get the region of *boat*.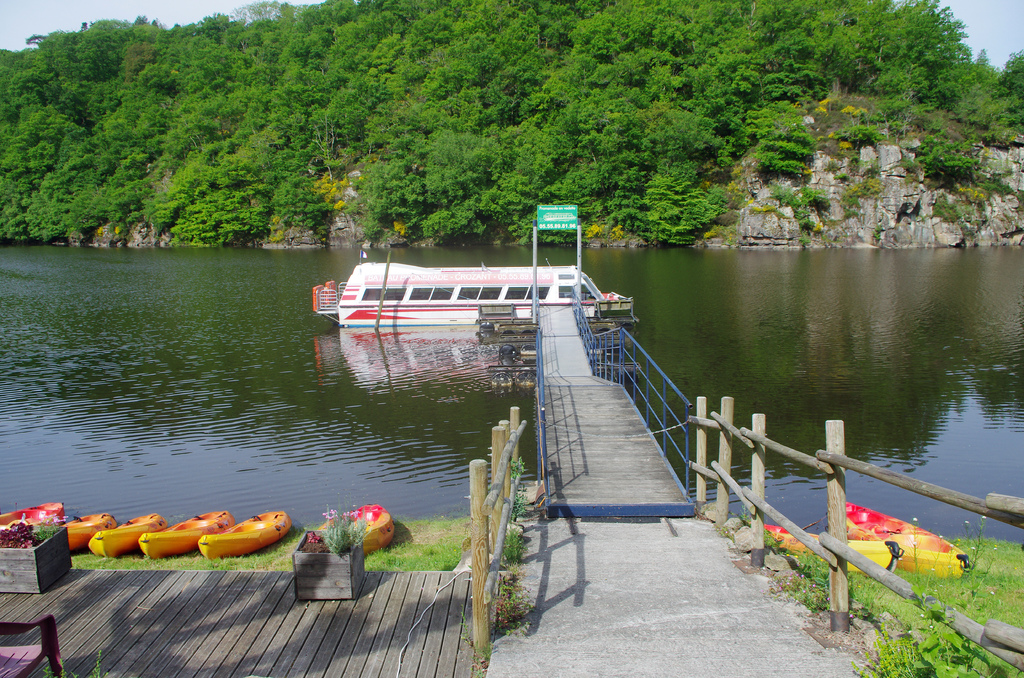
[x1=0, y1=501, x2=70, y2=538].
